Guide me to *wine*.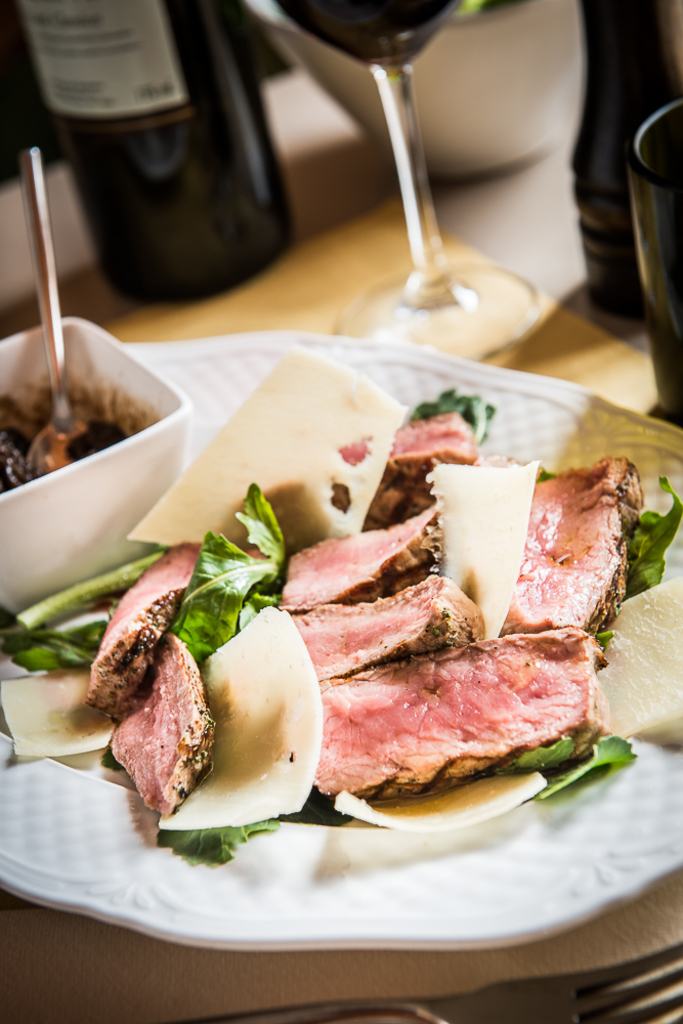
Guidance: pyautogui.locateOnScreen(10, 0, 314, 316).
